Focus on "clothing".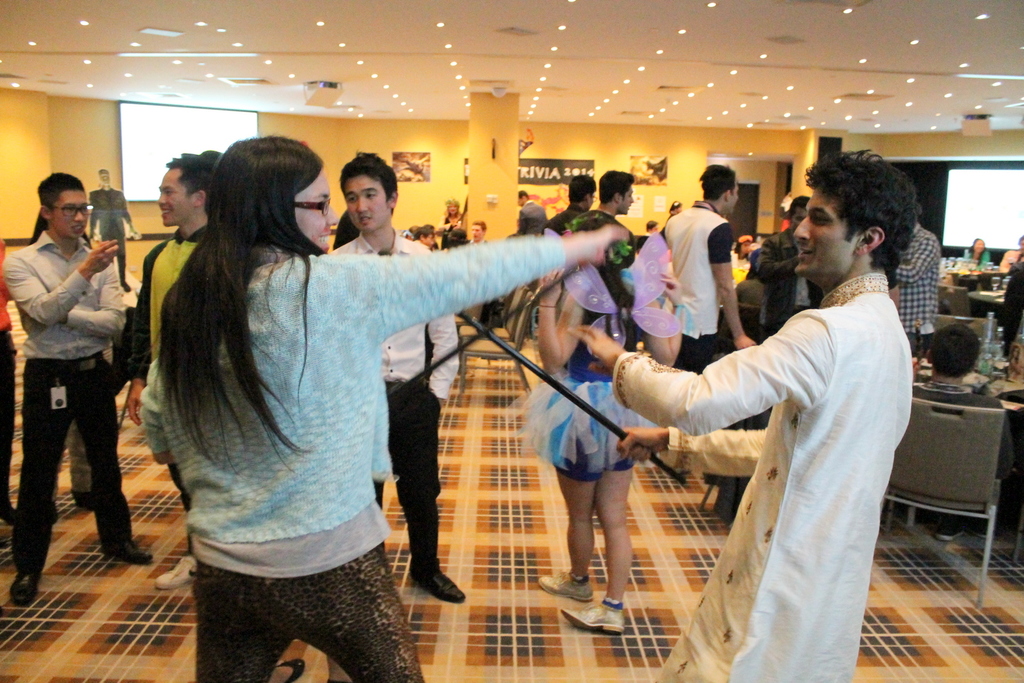
Focused at pyautogui.locateOnScreen(134, 220, 215, 549).
